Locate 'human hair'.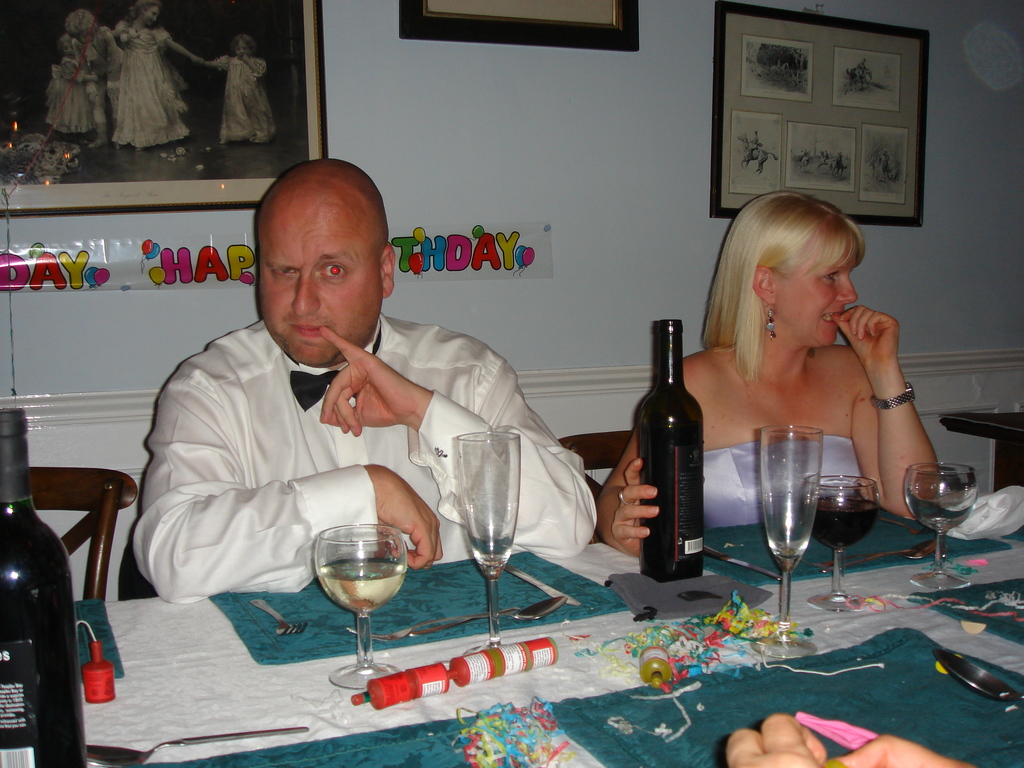
Bounding box: x1=127, y1=0, x2=163, y2=23.
